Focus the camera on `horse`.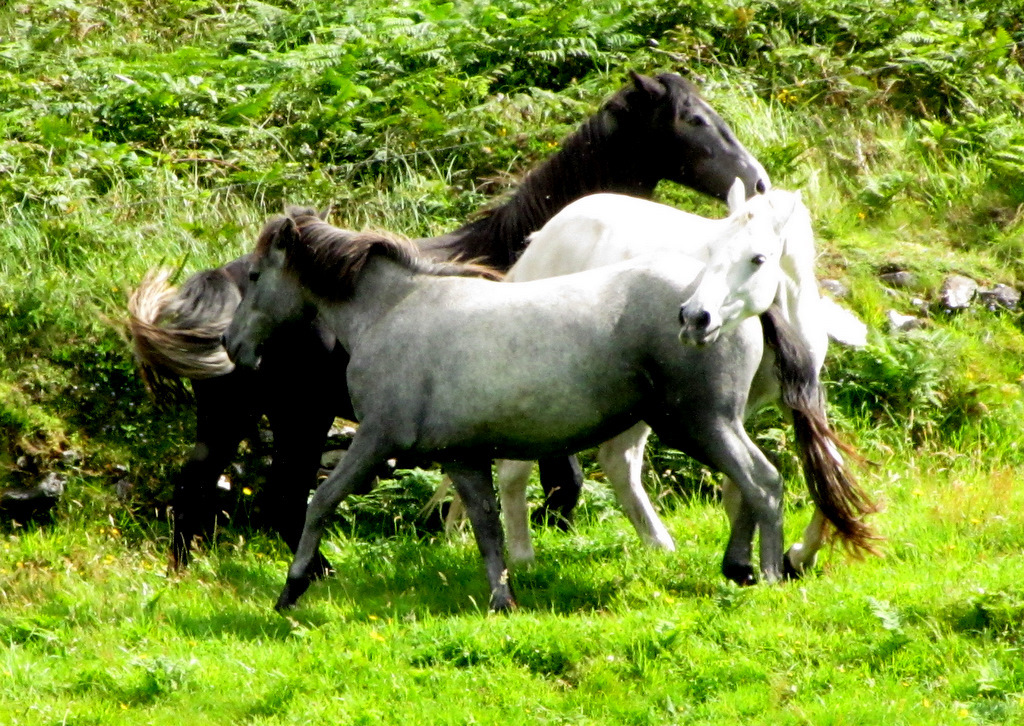
Focus region: select_region(420, 174, 831, 580).
